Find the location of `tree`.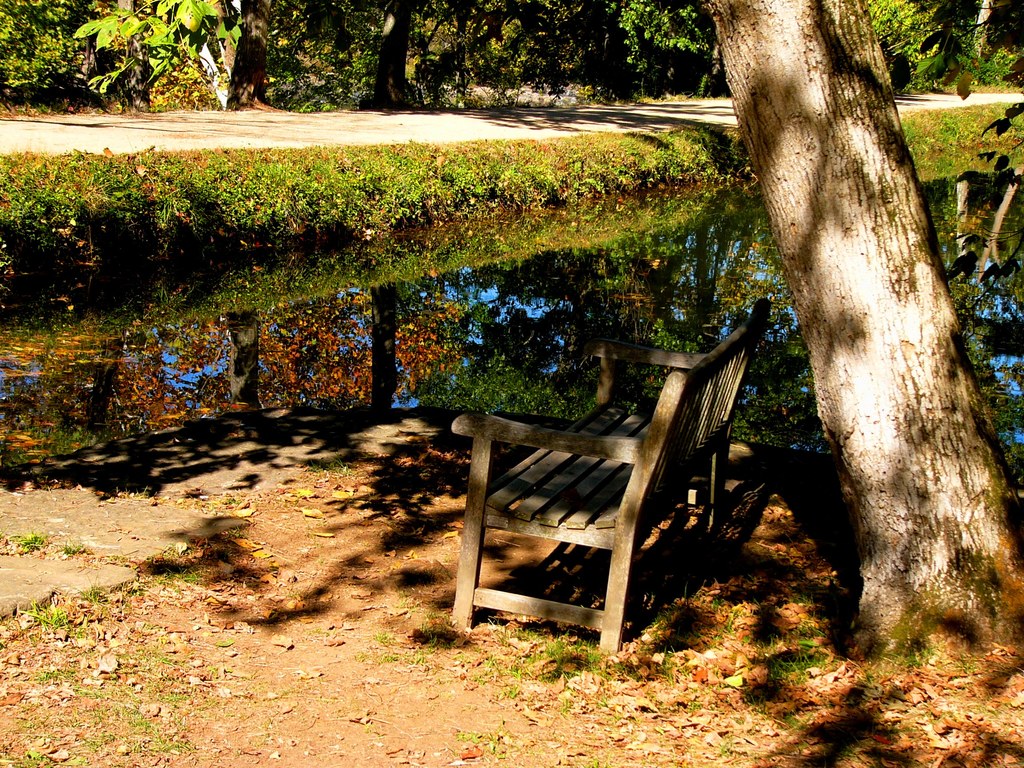
Location: [361,5,419,114].
